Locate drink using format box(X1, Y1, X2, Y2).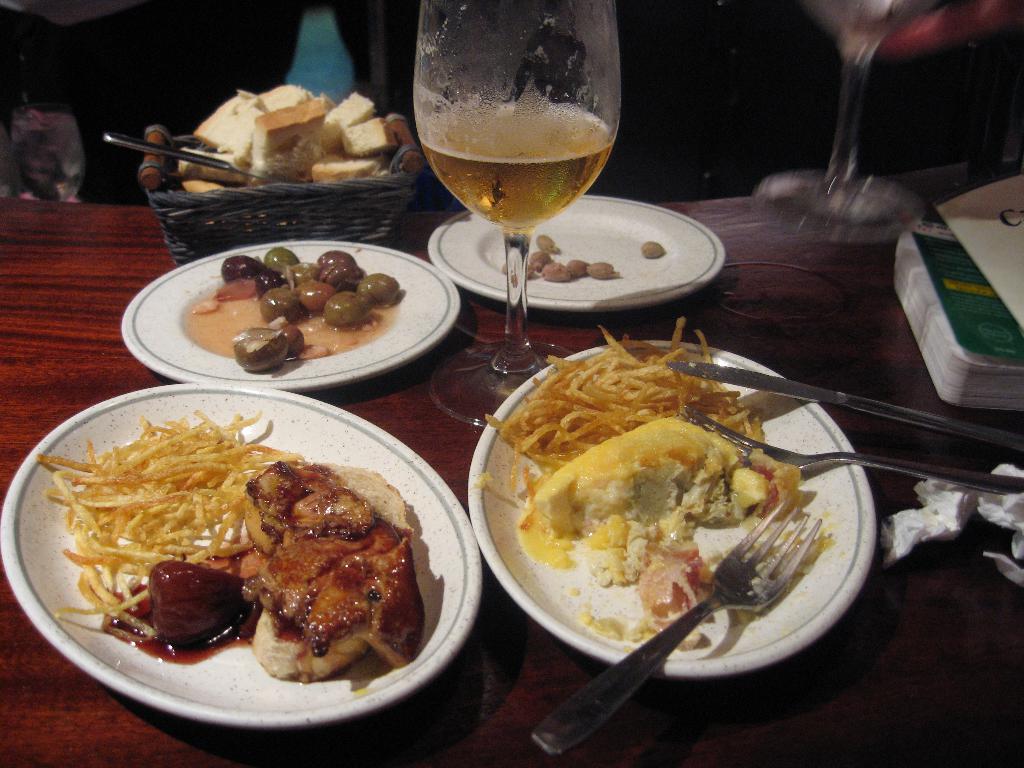
box(413, 46, 614, 352).
